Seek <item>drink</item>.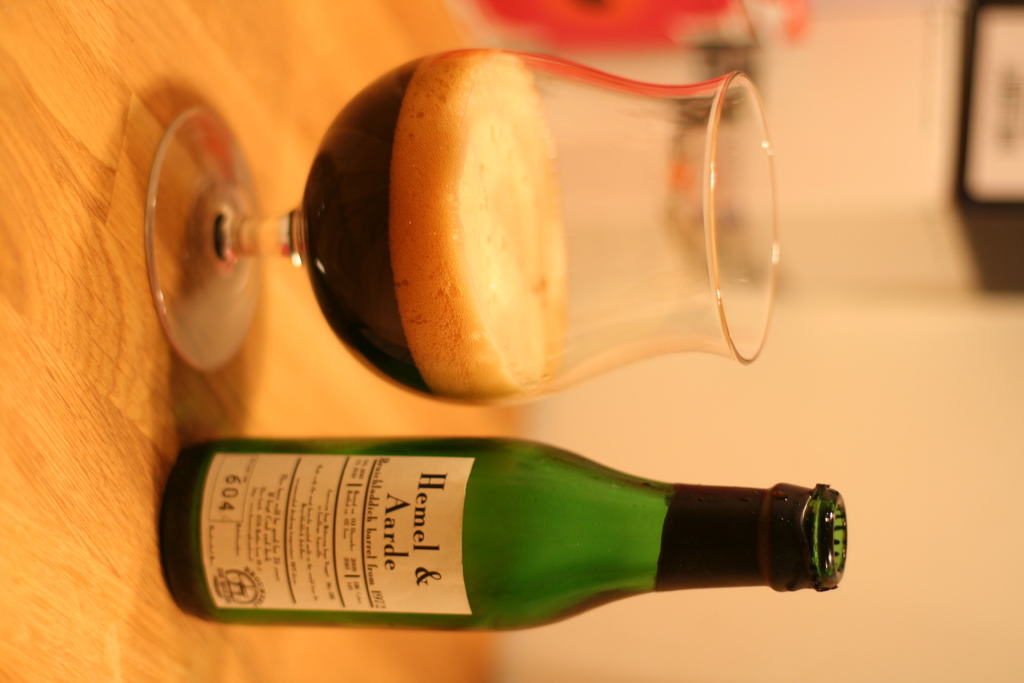
288,46,565,404.
